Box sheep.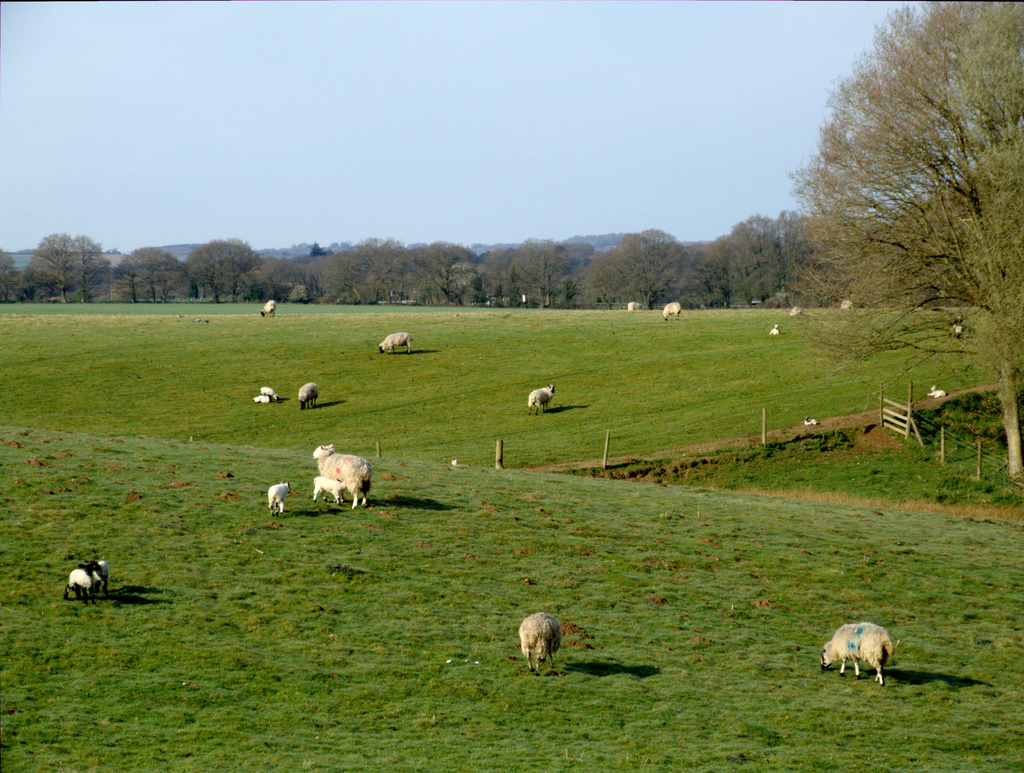
<box>820,617,892,685</box>.
